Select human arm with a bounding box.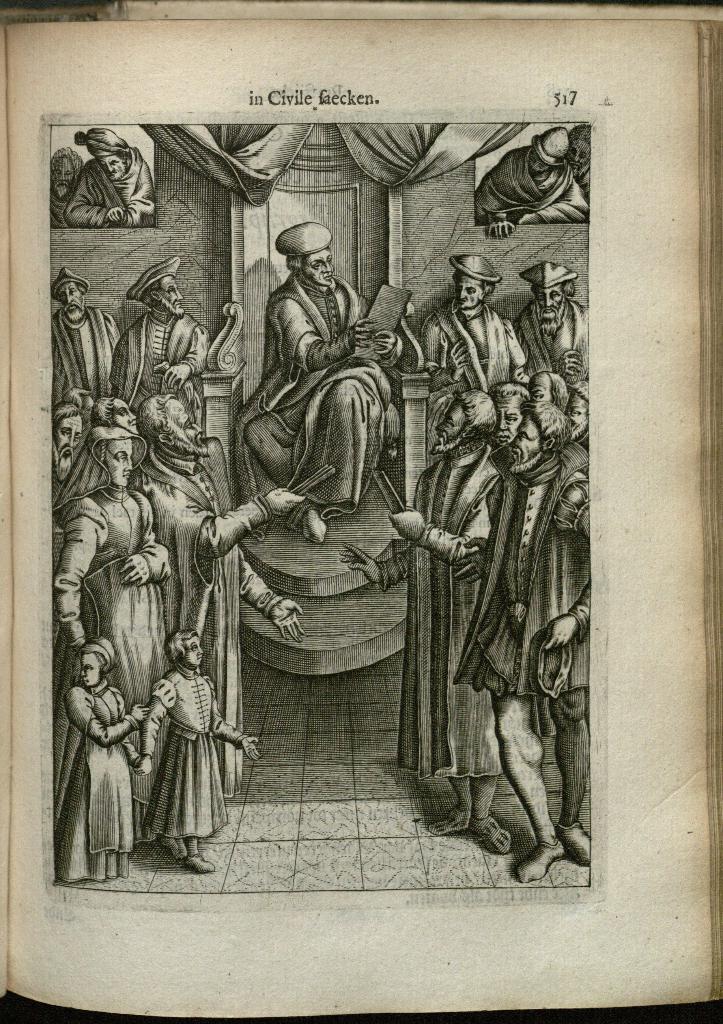
BBox(124, 498, 160, 589).
